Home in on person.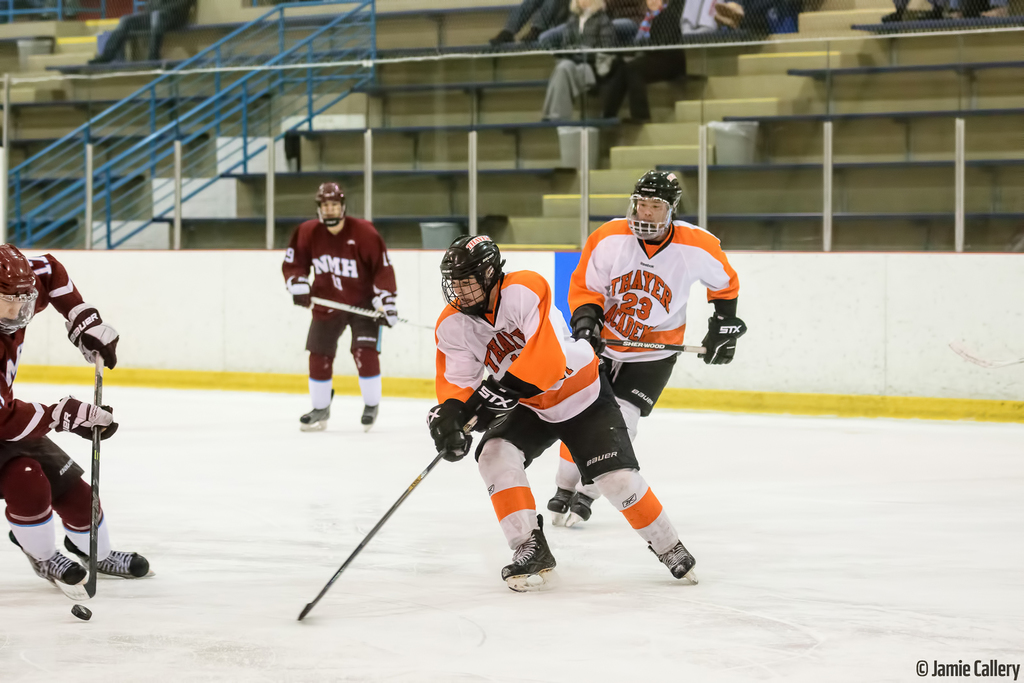
Homed in at 568, 168, 737, 536.
